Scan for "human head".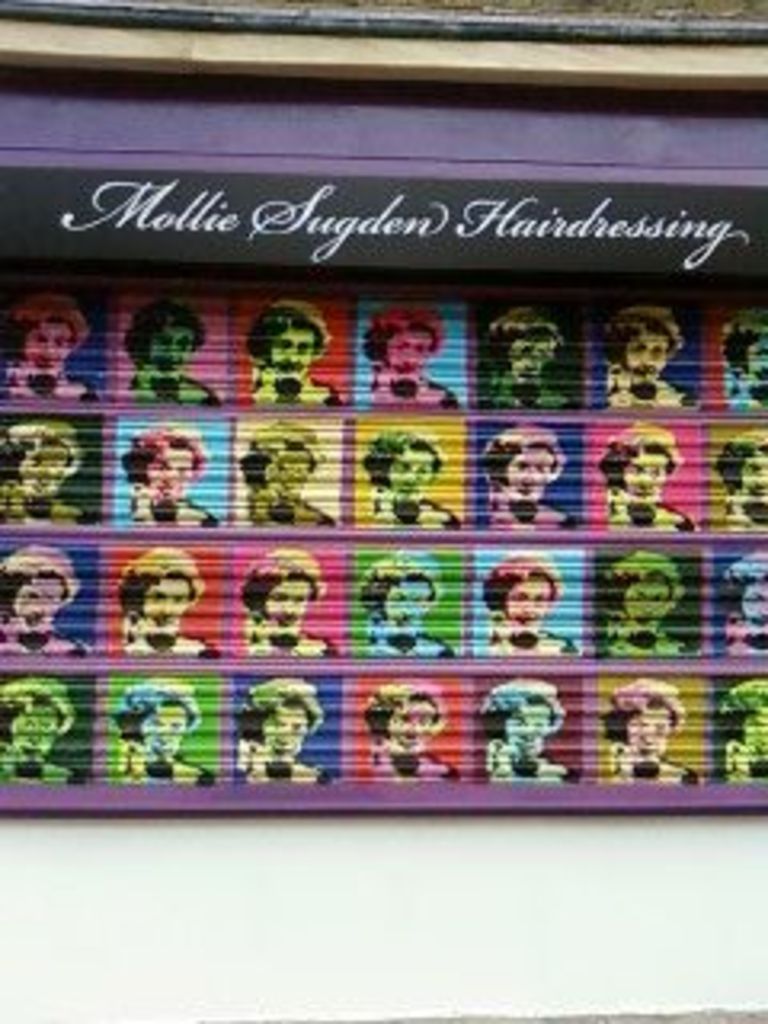
Scan result: l=598, t=304, r=685, b=387.
